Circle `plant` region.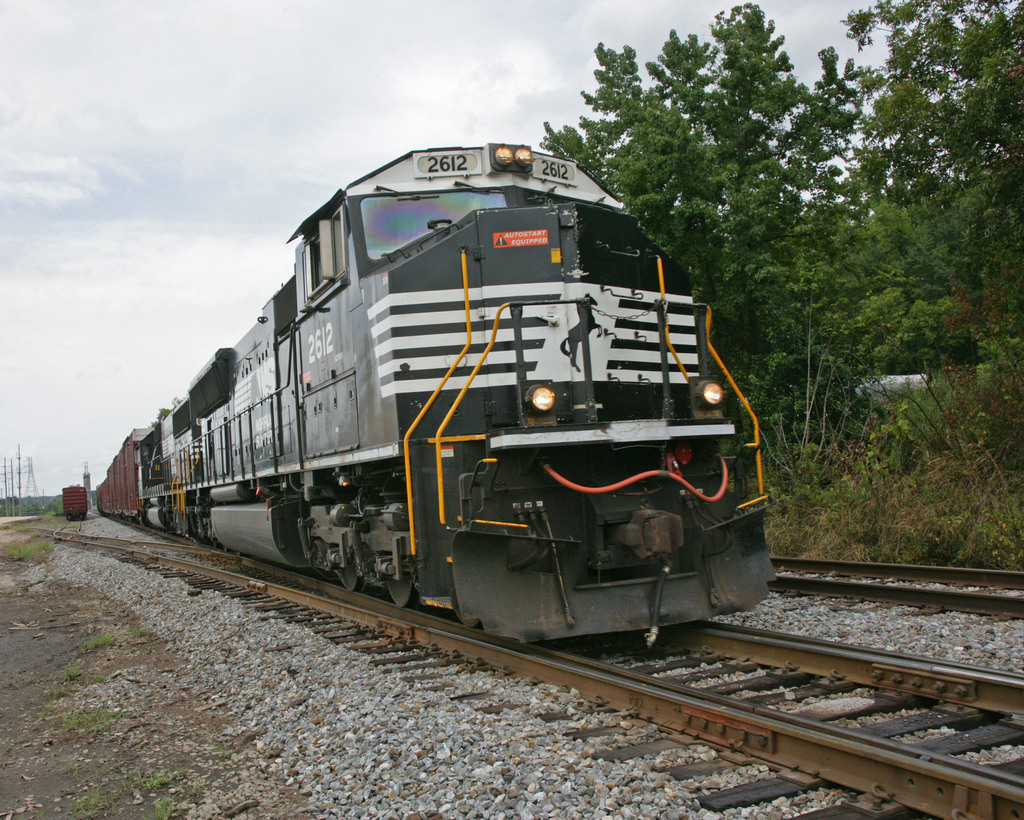
Region: BBox(84, 633, 115, 654).
